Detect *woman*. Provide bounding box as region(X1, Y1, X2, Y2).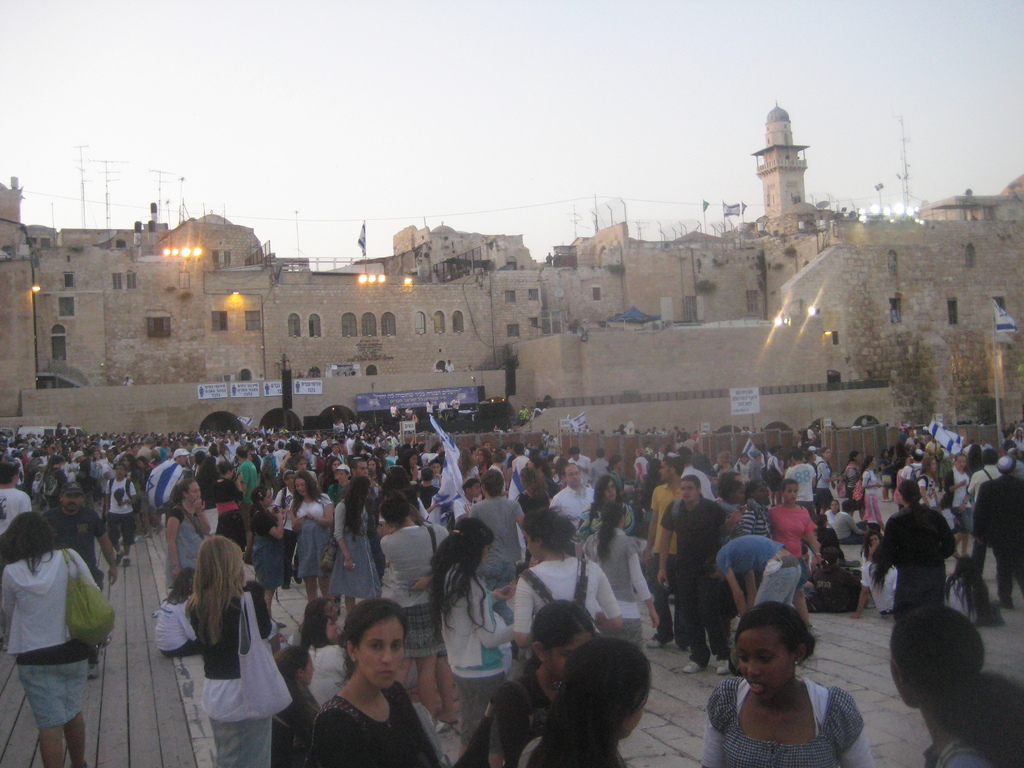
region(424, 512, 515, 764).
